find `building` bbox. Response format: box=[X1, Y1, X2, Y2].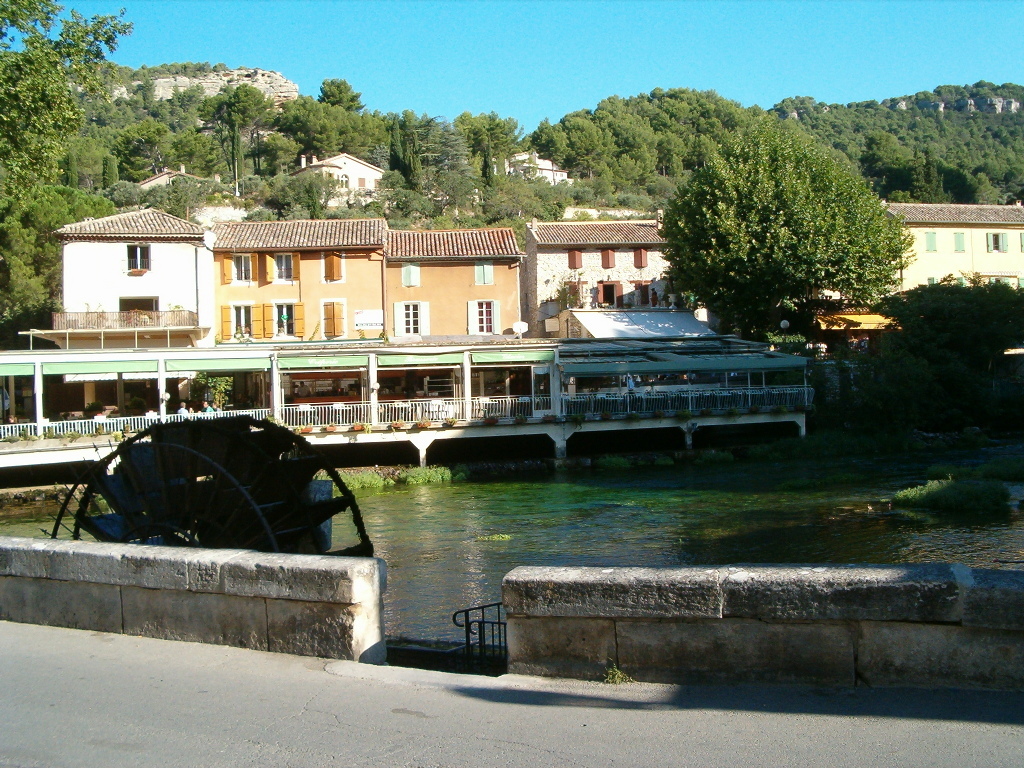
box=[501, 152, 569, 190].
